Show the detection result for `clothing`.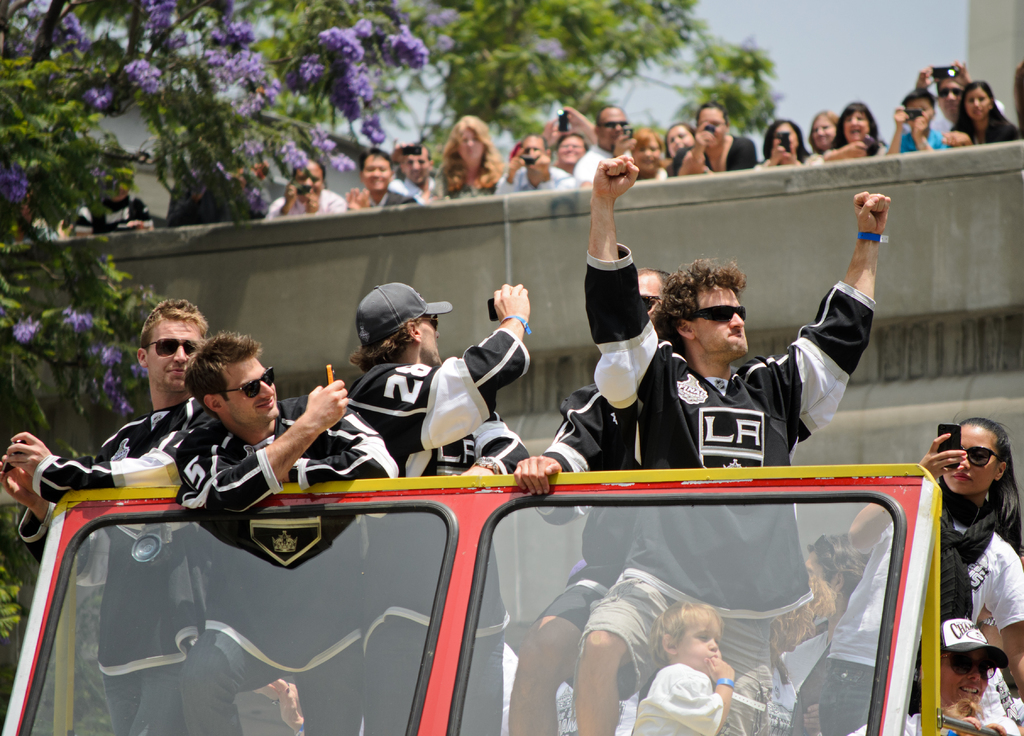
(left=531, top=377, right=635, bottom=599).
